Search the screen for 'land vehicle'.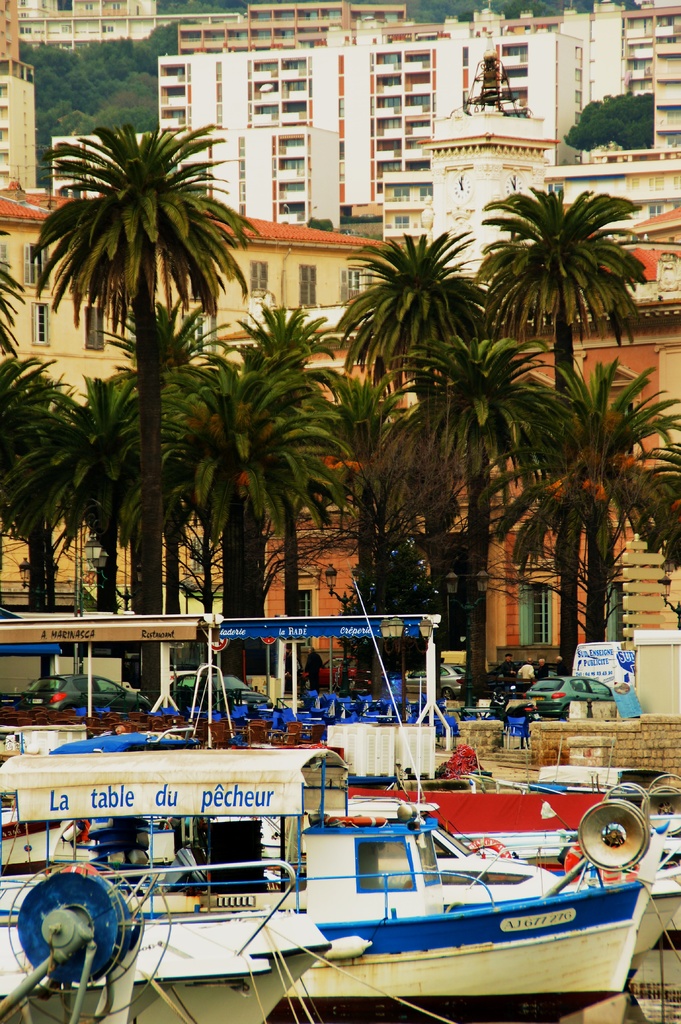
Found at <box>524,678,638,719</box>.
